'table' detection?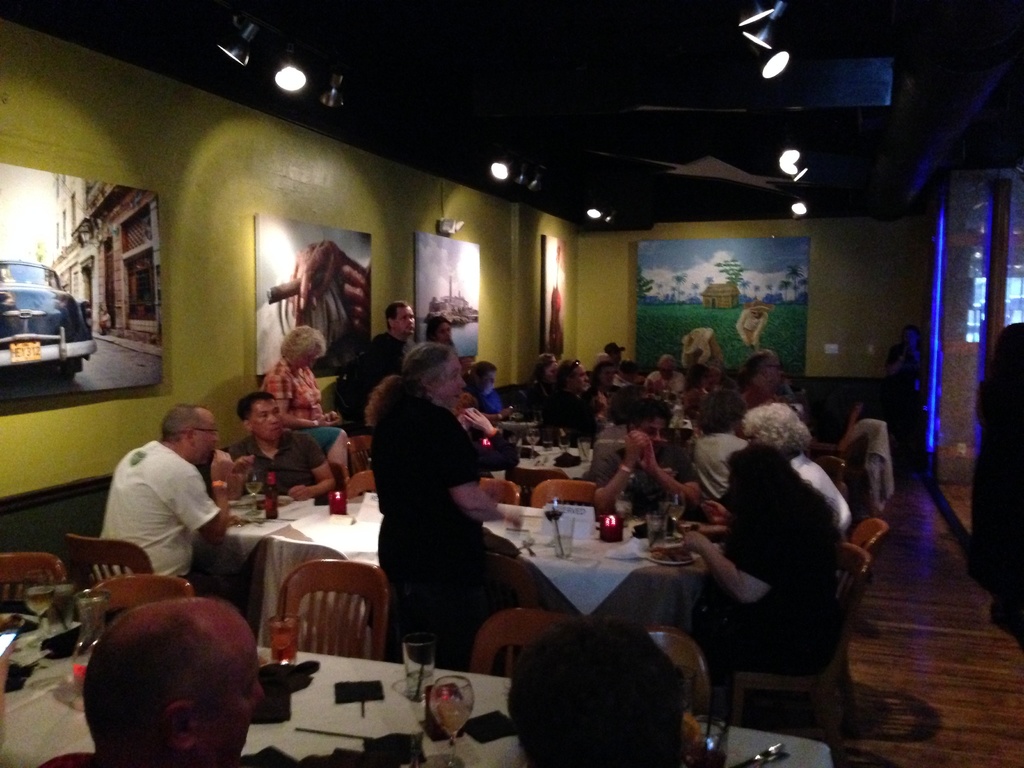
bbox=[260, 499, 724, 644]
